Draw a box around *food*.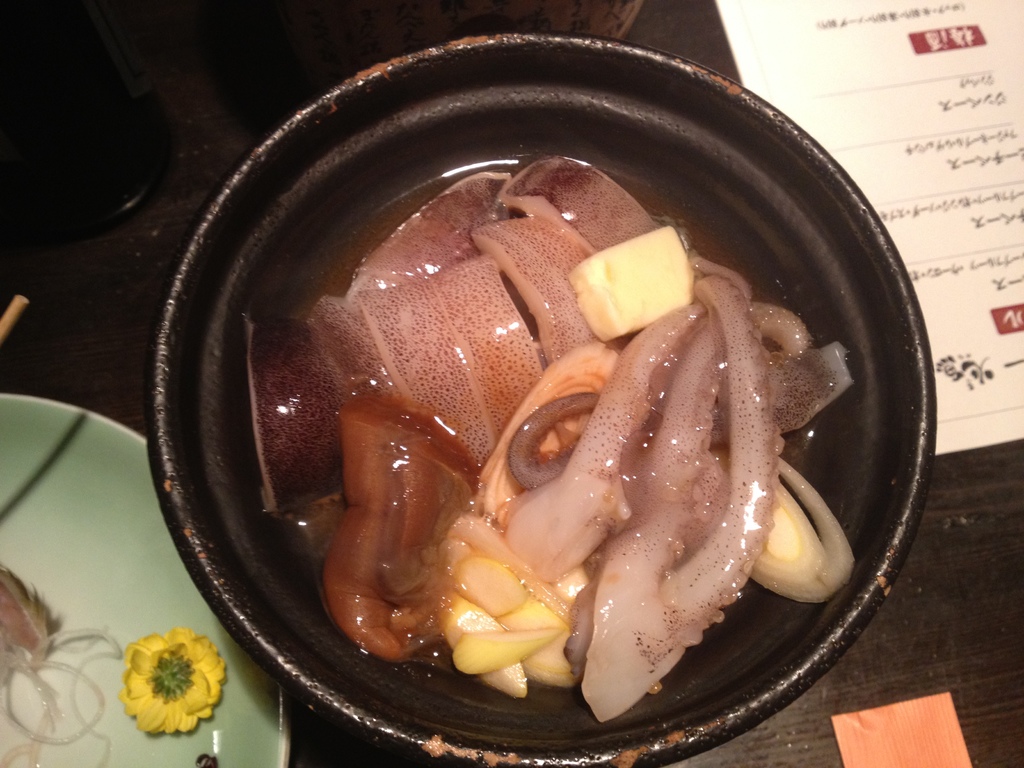
region(223, 129, 838, 734).
